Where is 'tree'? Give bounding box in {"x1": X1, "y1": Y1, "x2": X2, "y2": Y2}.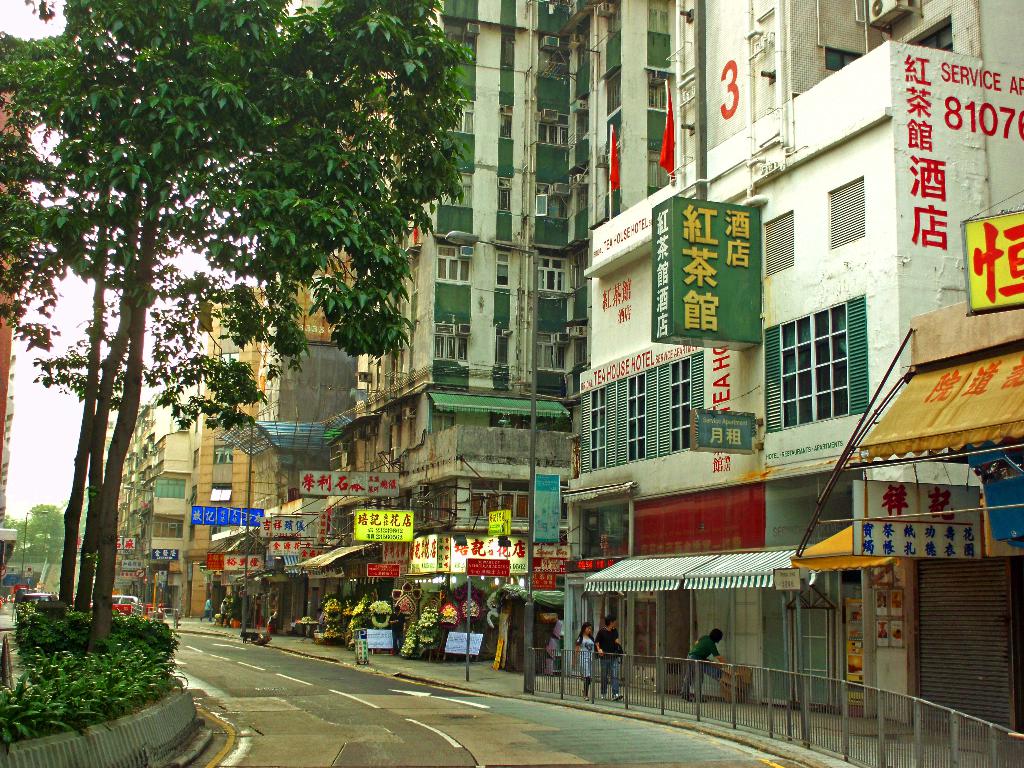
{"x1": 48, "y1": 47, "x2": 479, "y2": 642}.
